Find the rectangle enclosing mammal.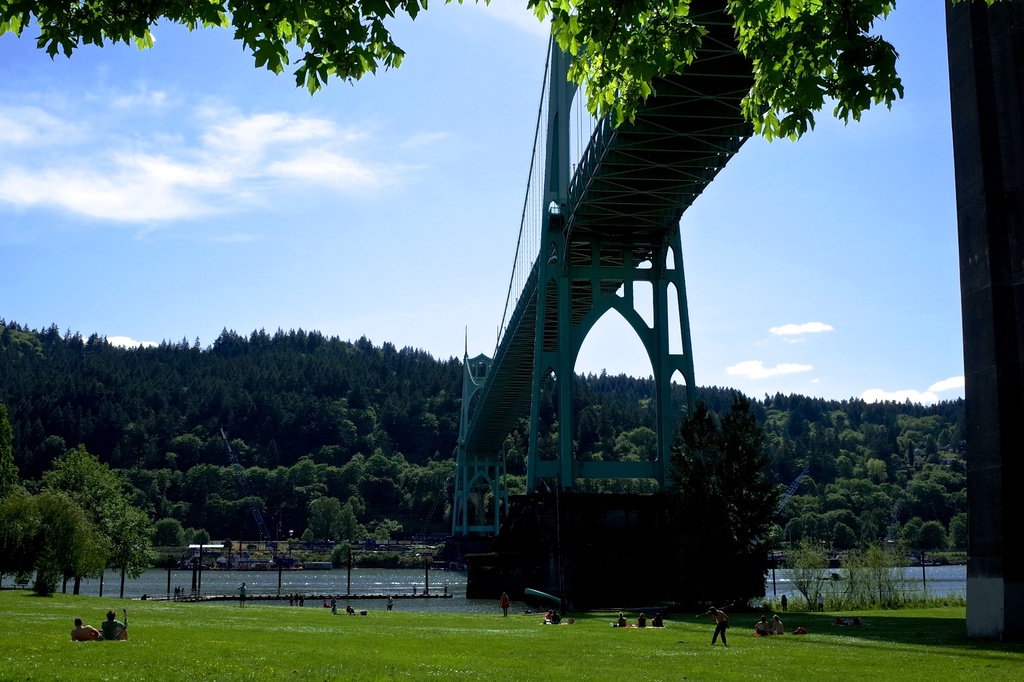
[left=236, top=582, right=250, bottom=605].
